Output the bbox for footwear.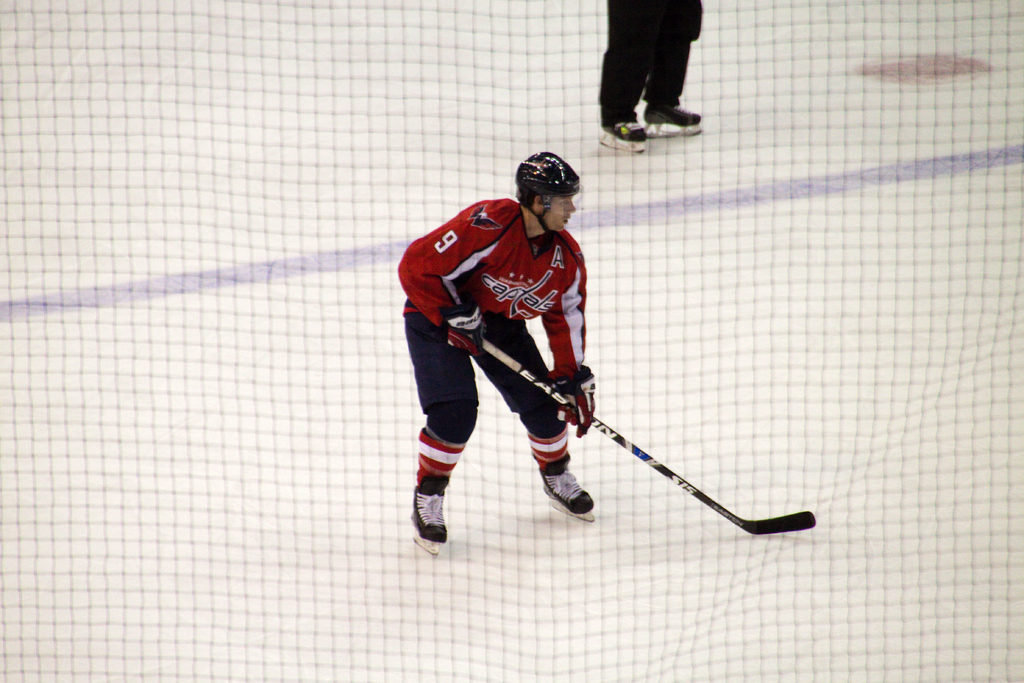
Rect(596, 108, 643, 149).
